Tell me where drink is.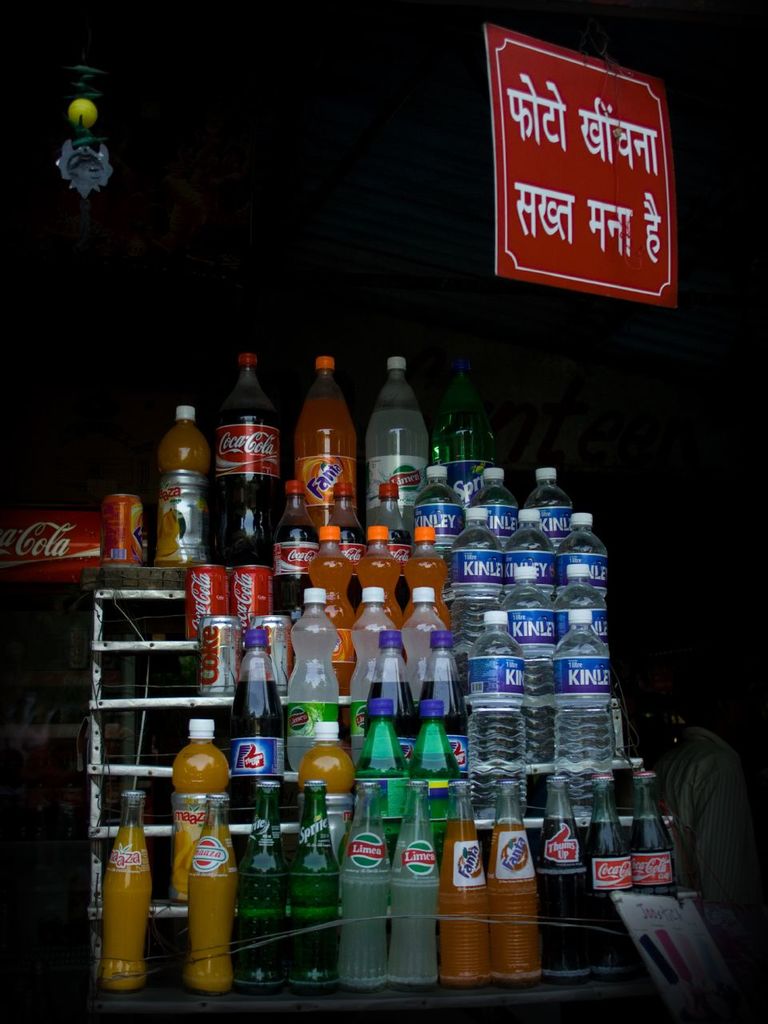
drink is at region(556, 582, 614, 674).
